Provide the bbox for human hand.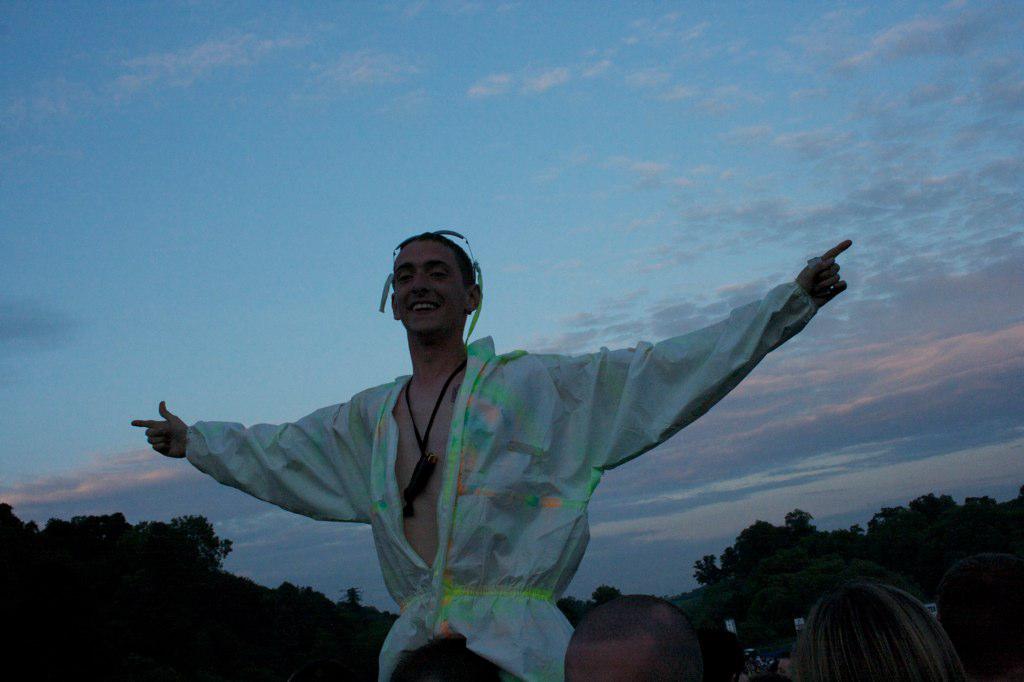
region(792, 239, 848, 309).
